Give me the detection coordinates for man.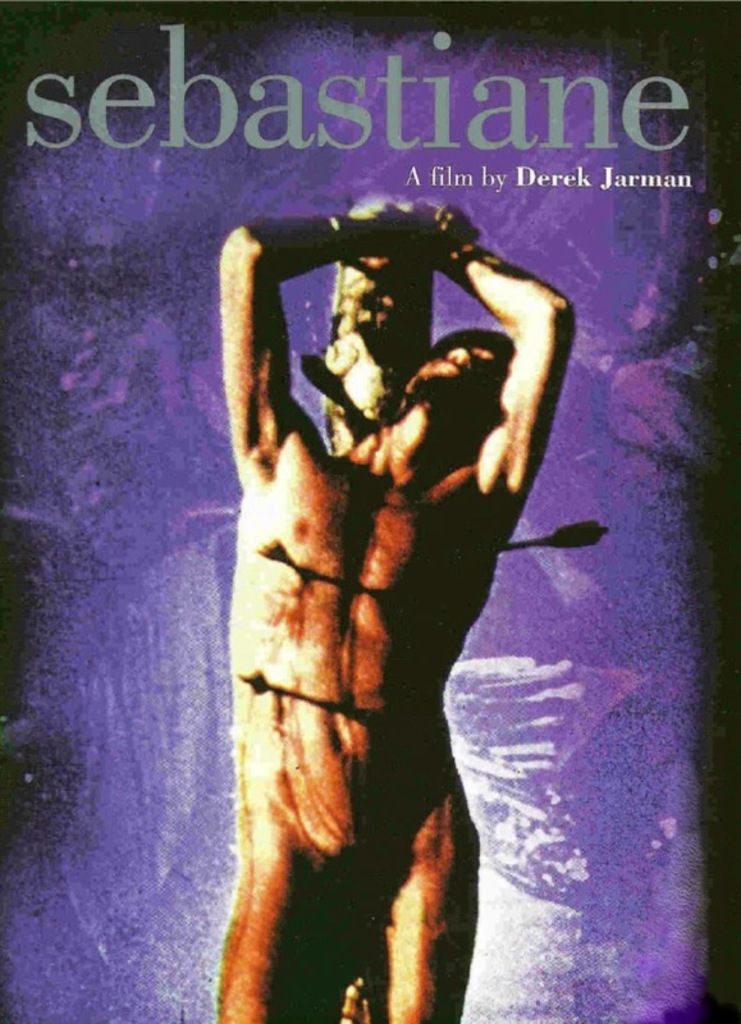
184, 175, 617, 1005.
